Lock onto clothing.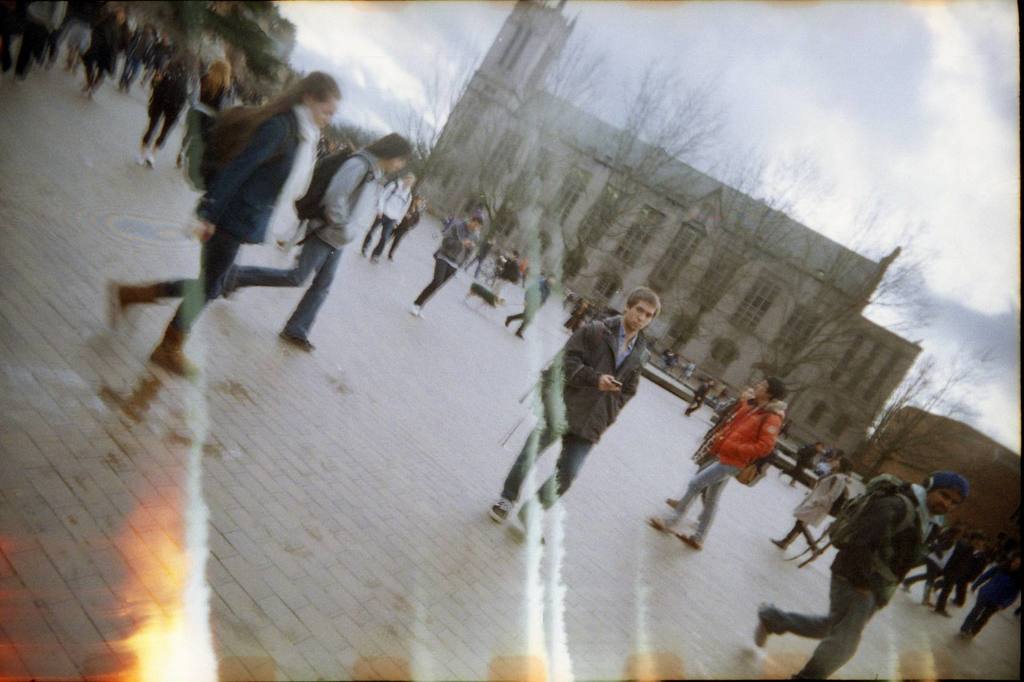
Locked: box(694, 371, 798, 533).
